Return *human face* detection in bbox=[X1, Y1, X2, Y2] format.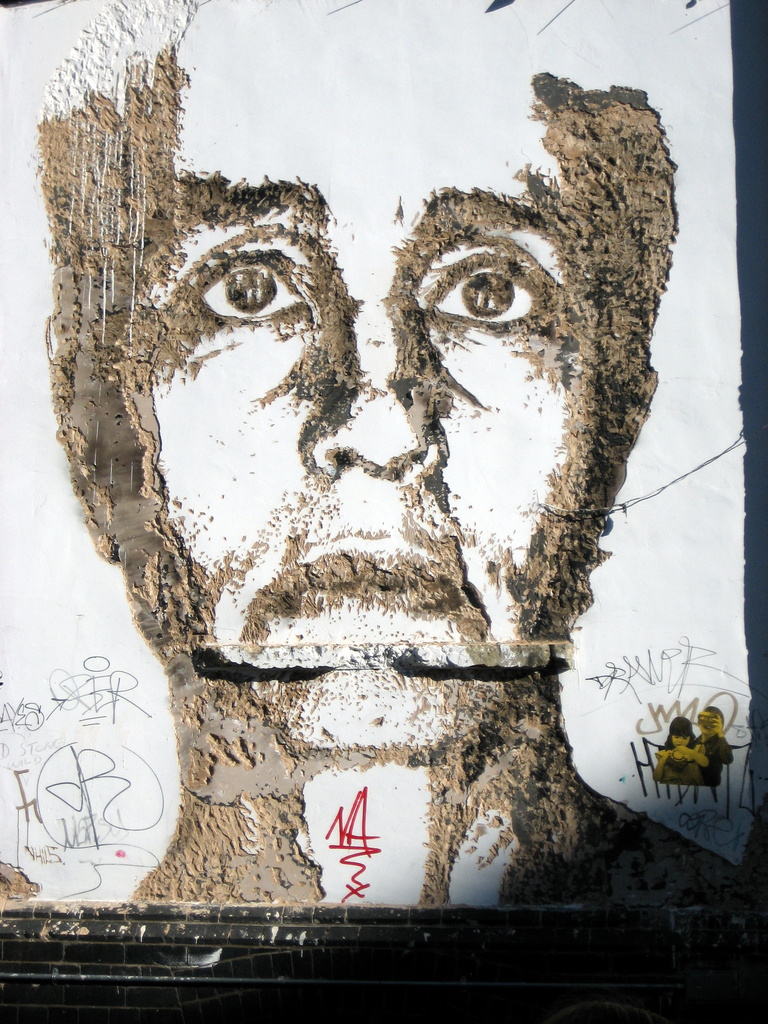
bbox=[157, 68, 609, 753].
